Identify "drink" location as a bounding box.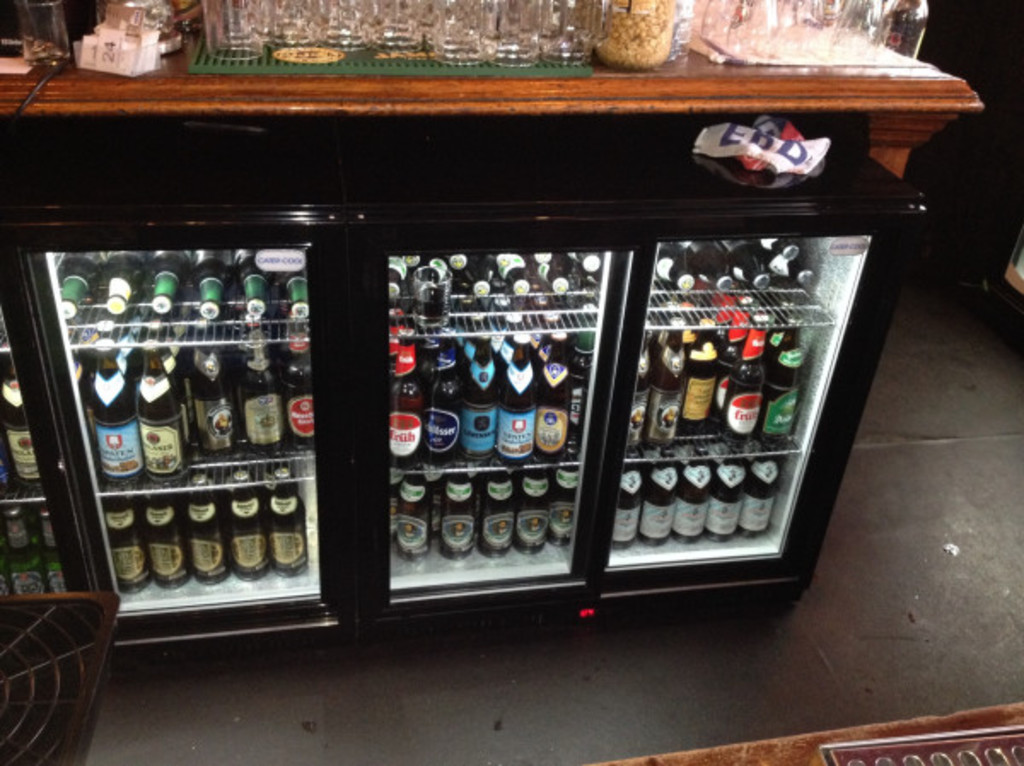
bbox(0, 546, 7, 587).
